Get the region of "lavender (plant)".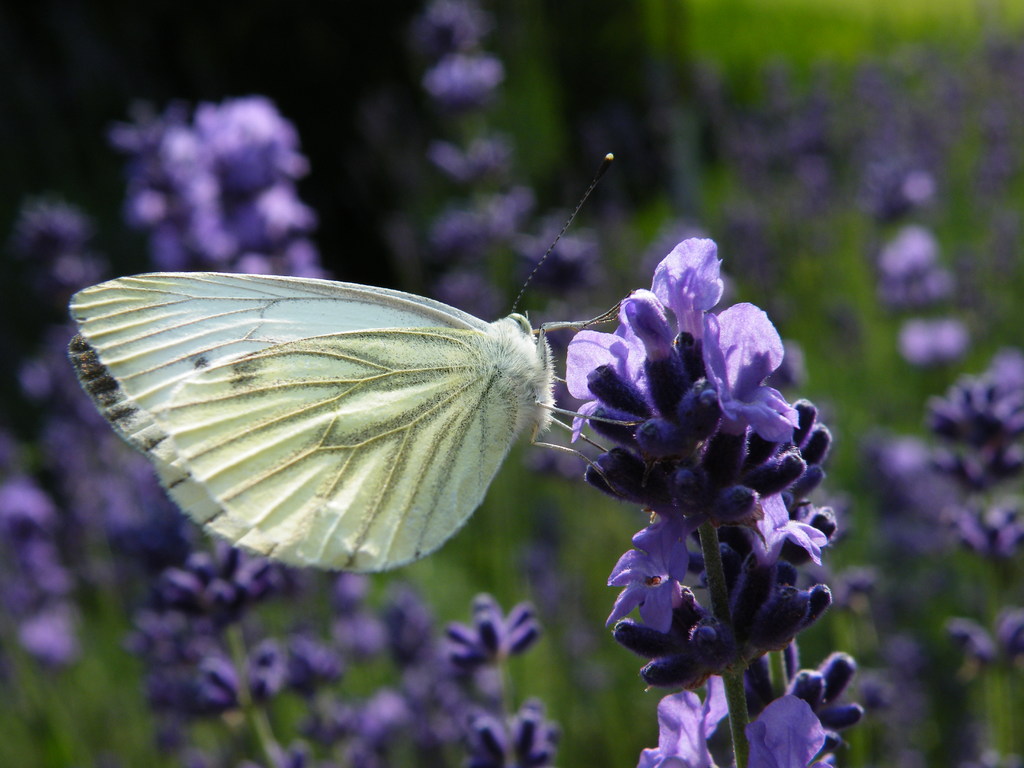
12:169:206:573.
